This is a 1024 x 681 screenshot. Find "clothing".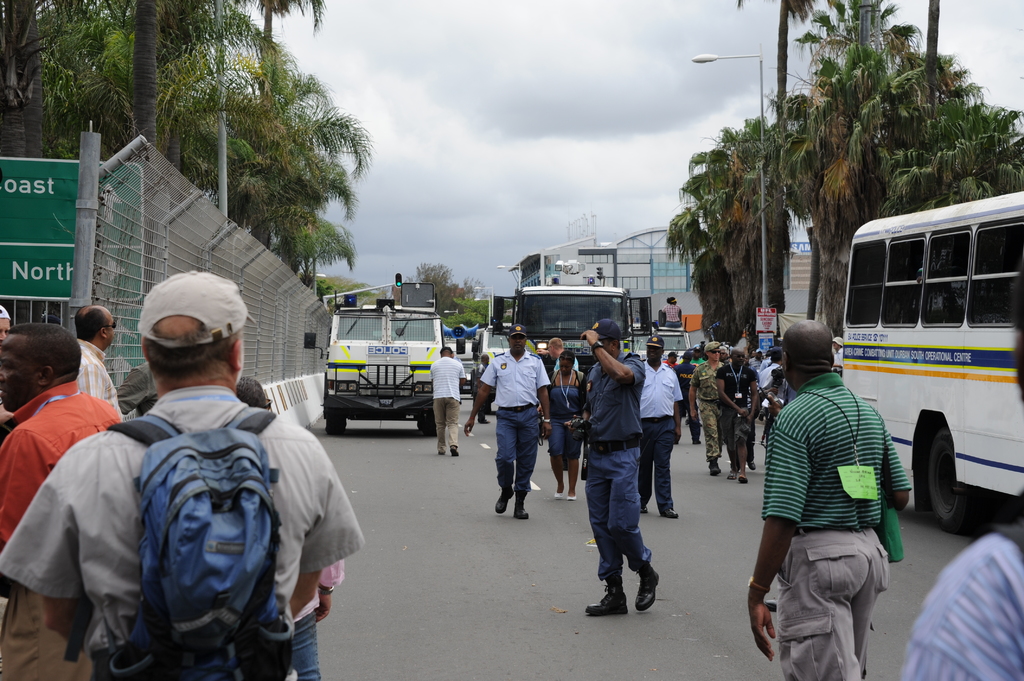
Bounding box: box(639, 421, 673, 508).
